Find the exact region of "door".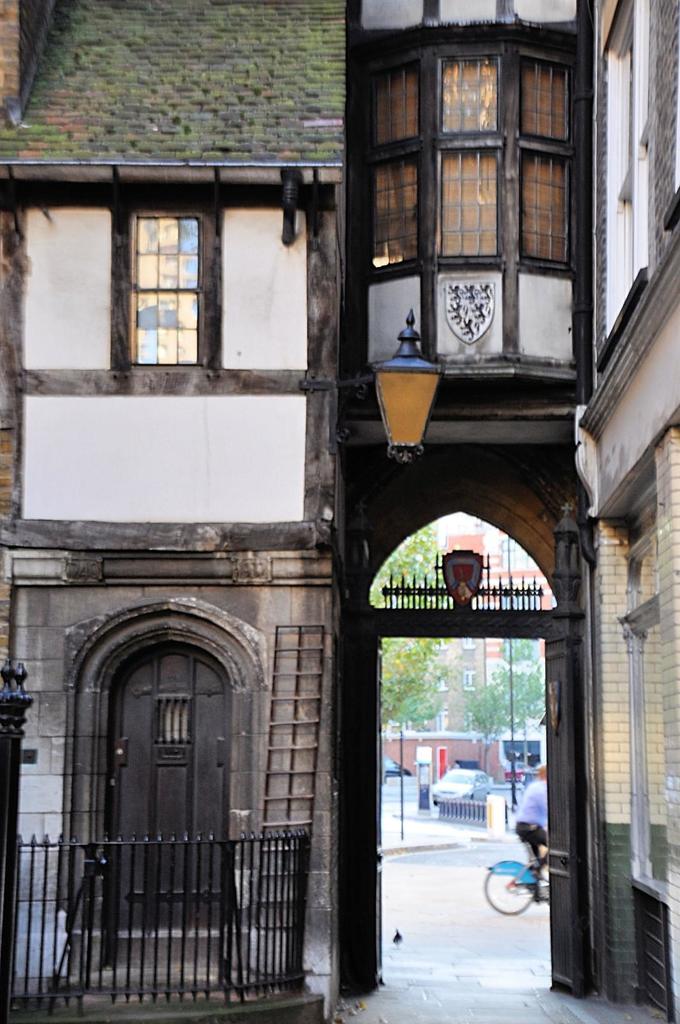
Exact region: rect(542, 614, 594, 994).
